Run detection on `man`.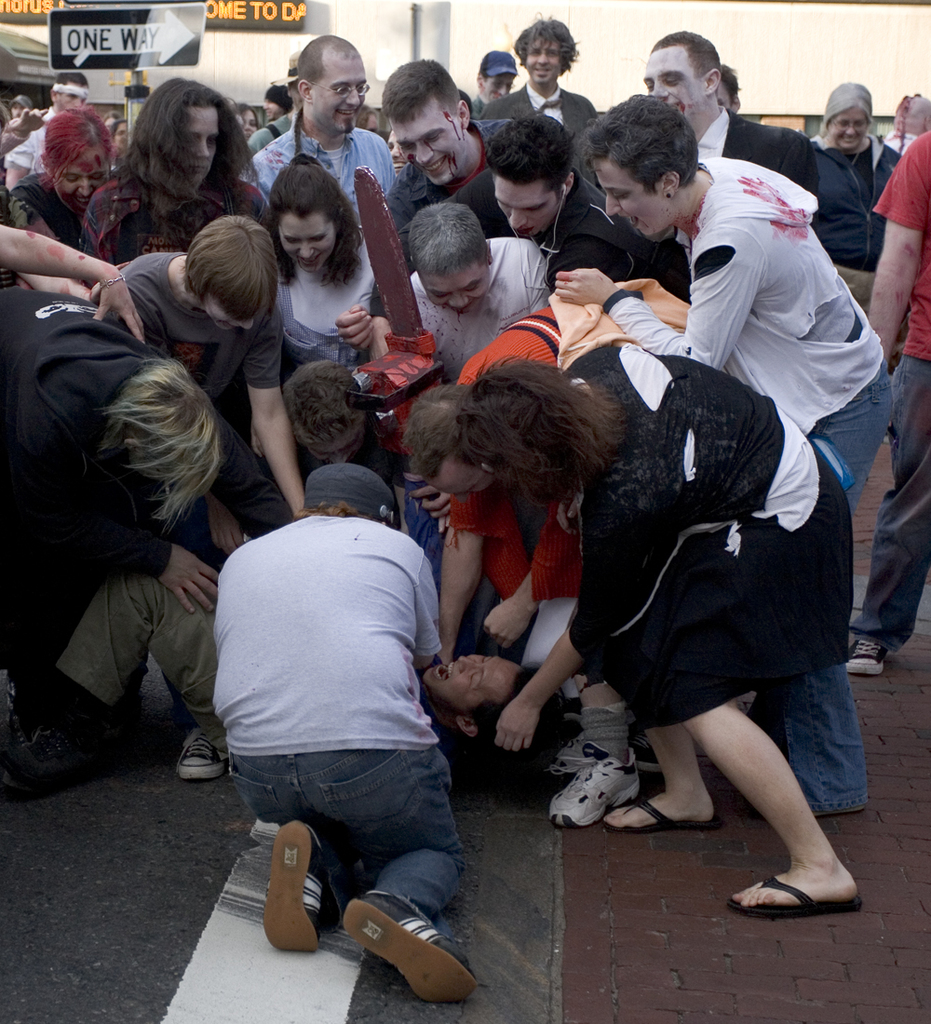
Result: 410/299/655/835.
